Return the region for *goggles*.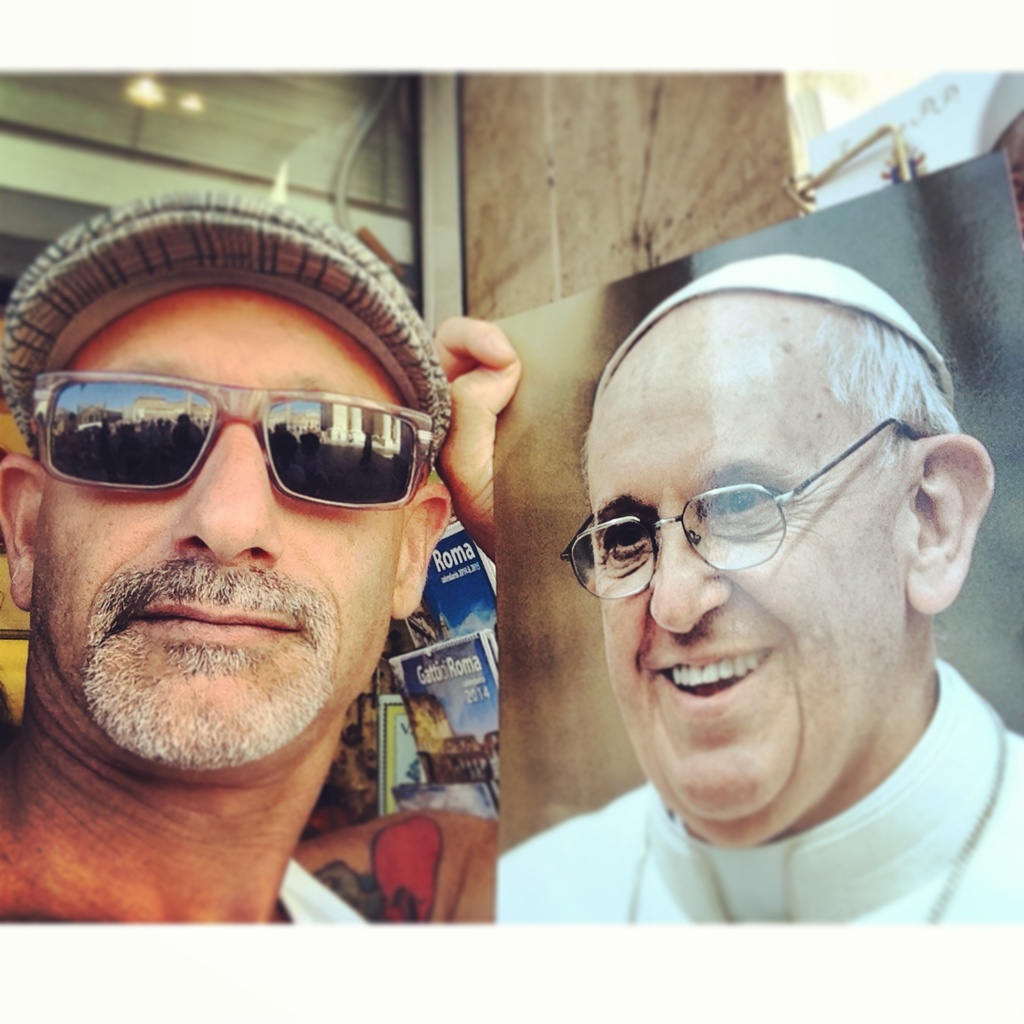
<box>28,372,434,507</box>.
